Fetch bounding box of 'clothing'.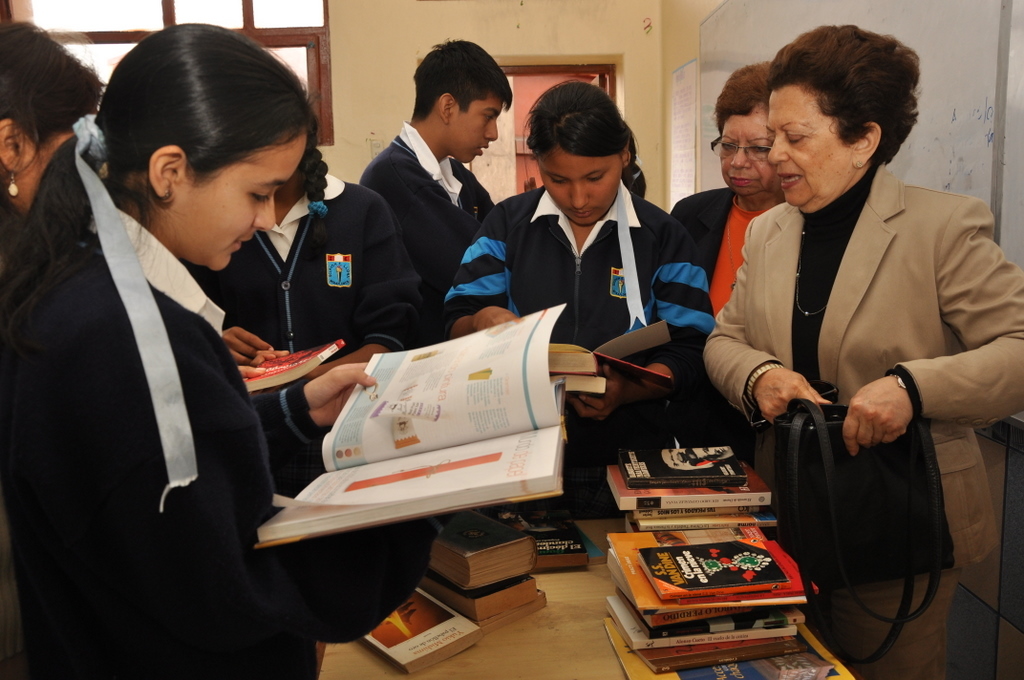
Bbox: 708,155,1023,679.
